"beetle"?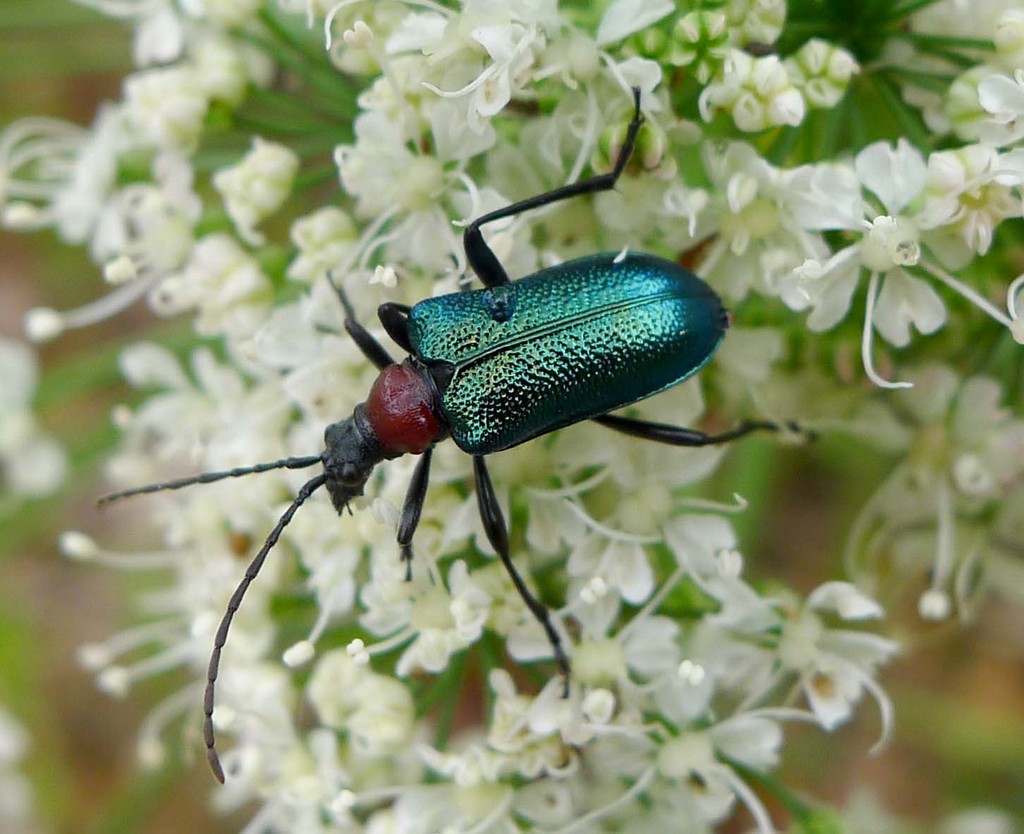
bbox=(90, 91, 819, 777)
